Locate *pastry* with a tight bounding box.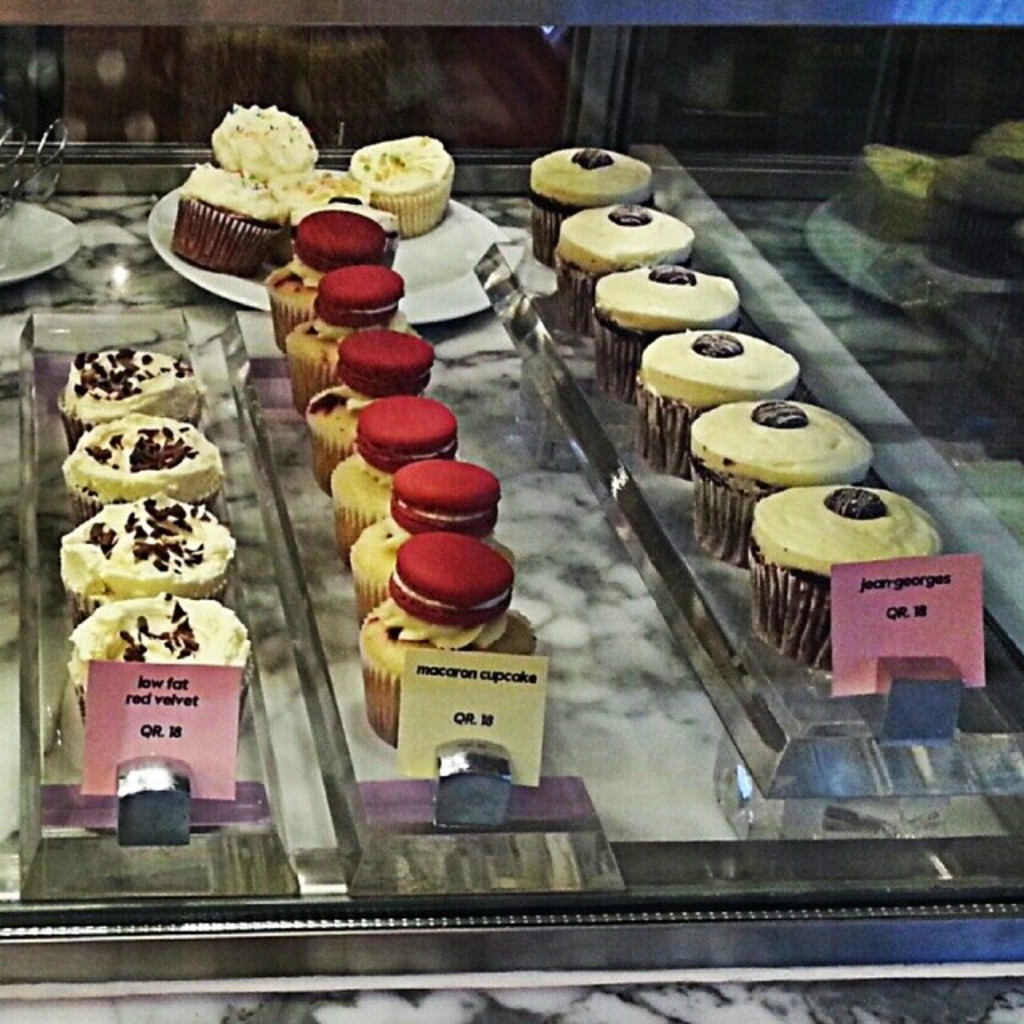
(x1=61, y1=494, x2=248, y2=622).
